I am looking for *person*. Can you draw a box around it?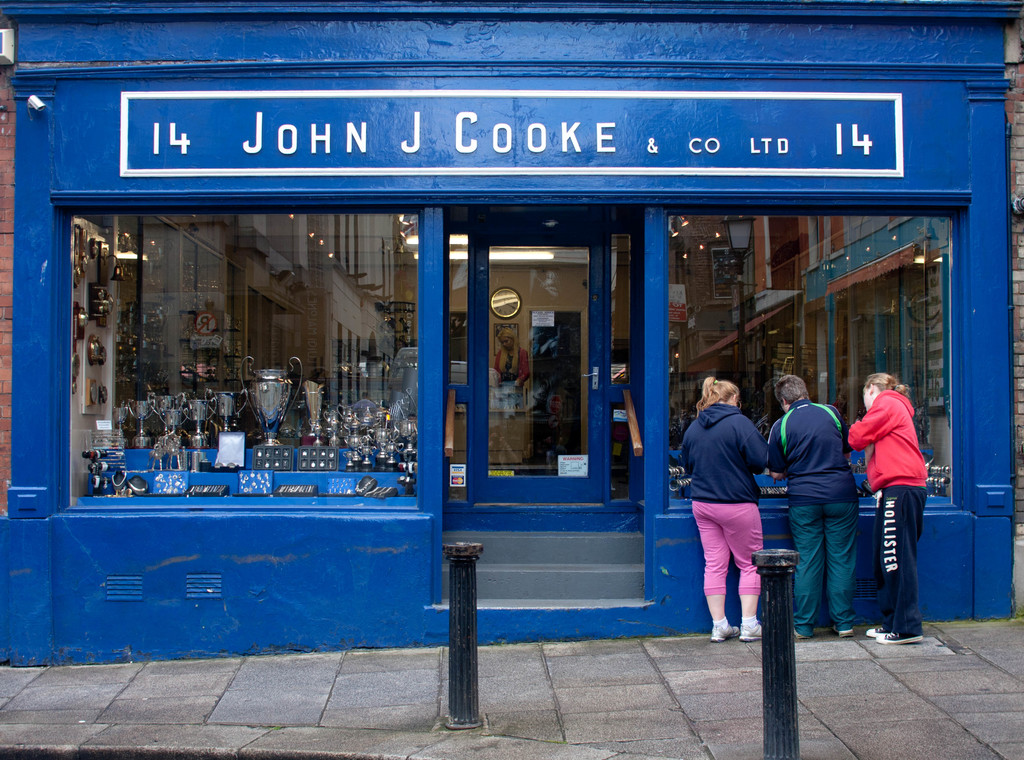
Sure, the bounding box is left=852, top=360, right=929, bottom=649.
